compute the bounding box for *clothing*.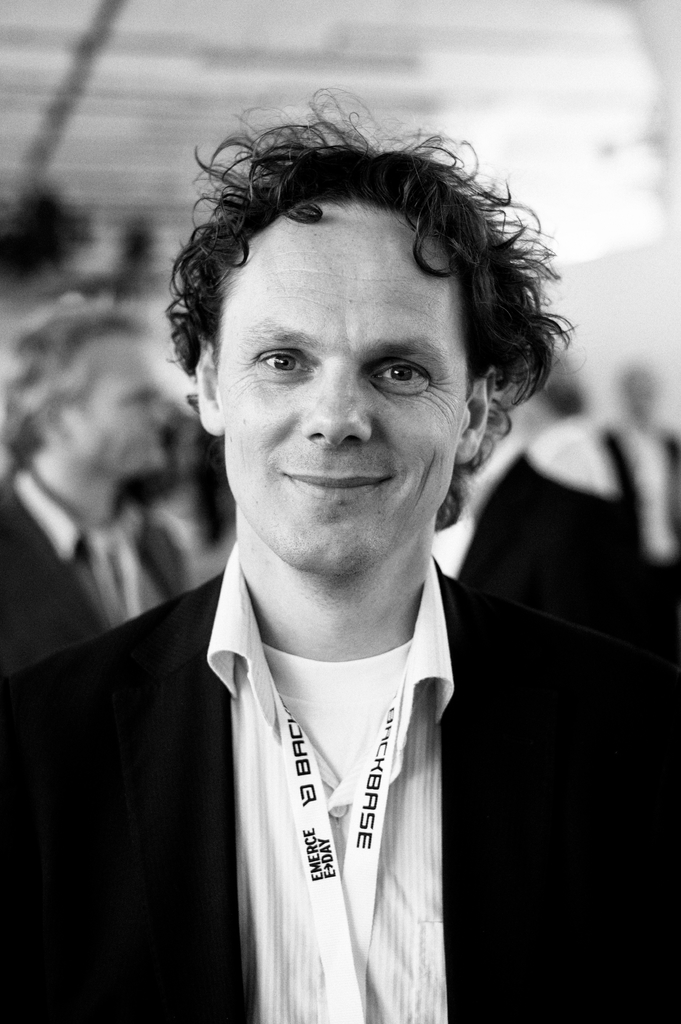
0/454/201/689.
